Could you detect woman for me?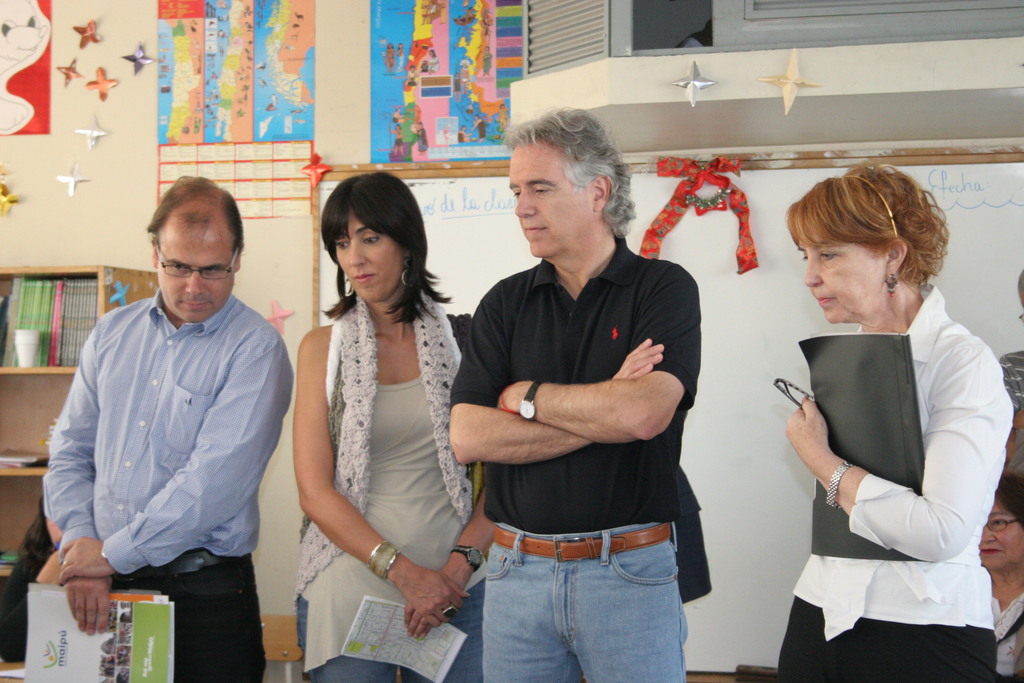
Detection result: (x1=774, y1=160, x2=1013, y2=682).
